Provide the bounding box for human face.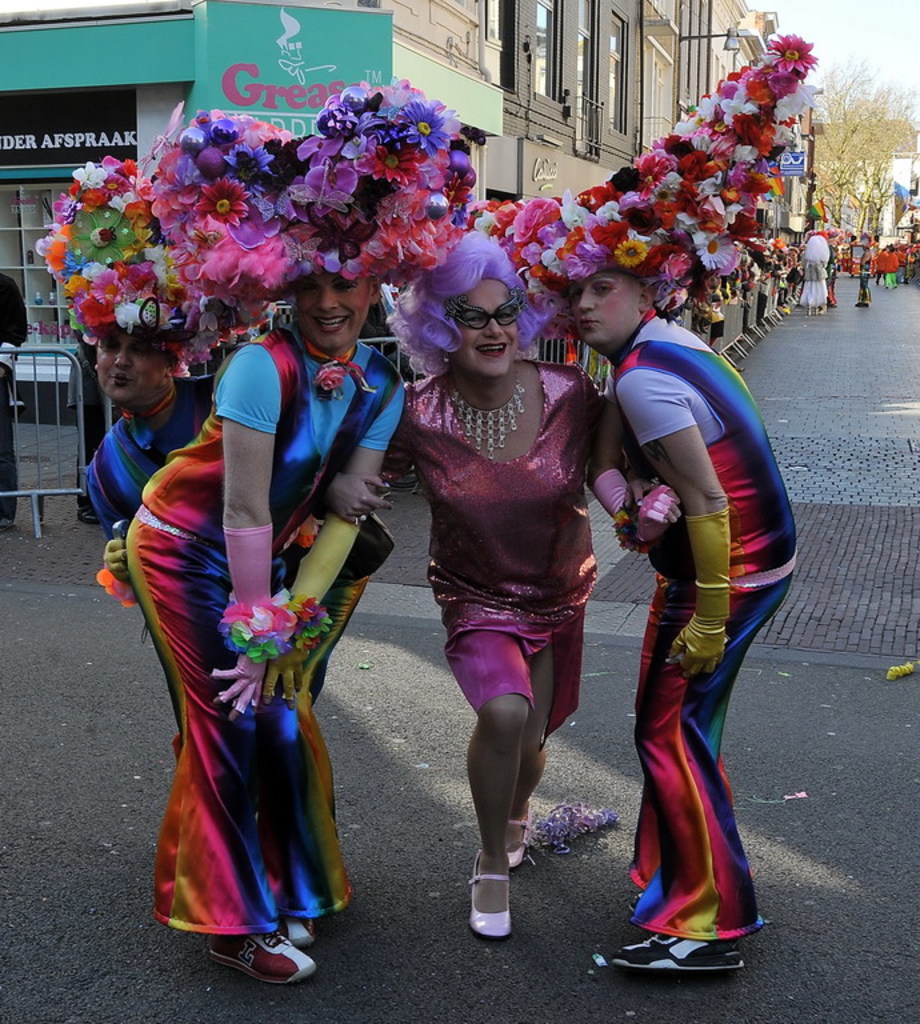
box=[297, 265, 372, 351].
